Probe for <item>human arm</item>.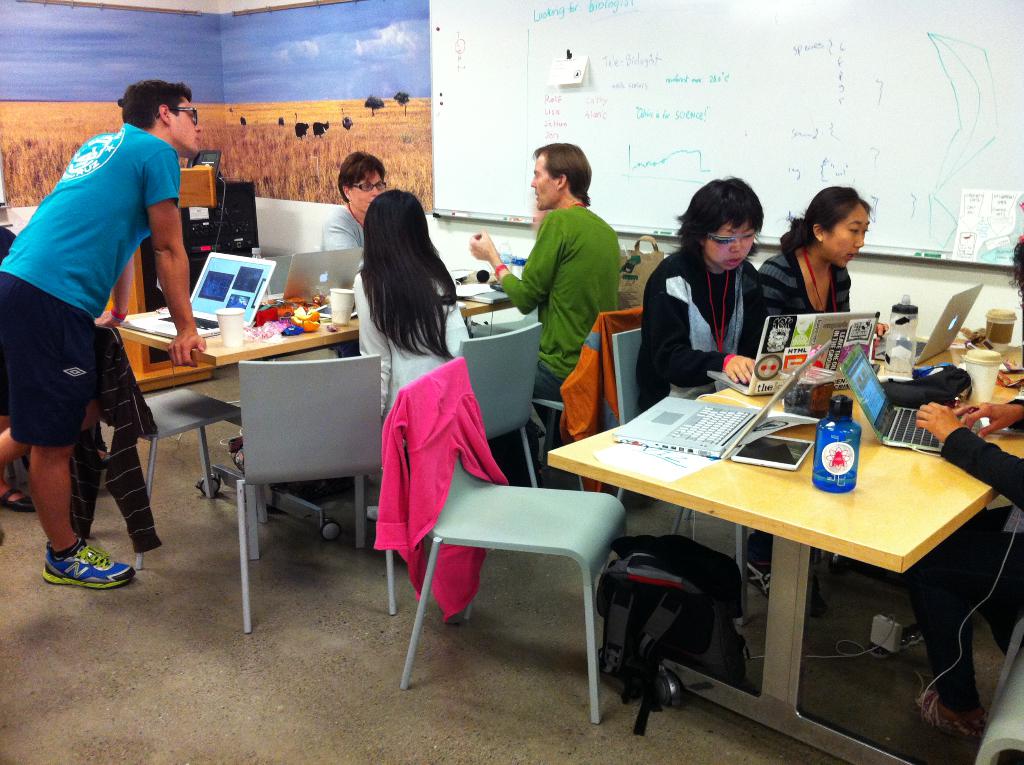
Probe result: x1=646, y1=269, x2=758, y2=387.
